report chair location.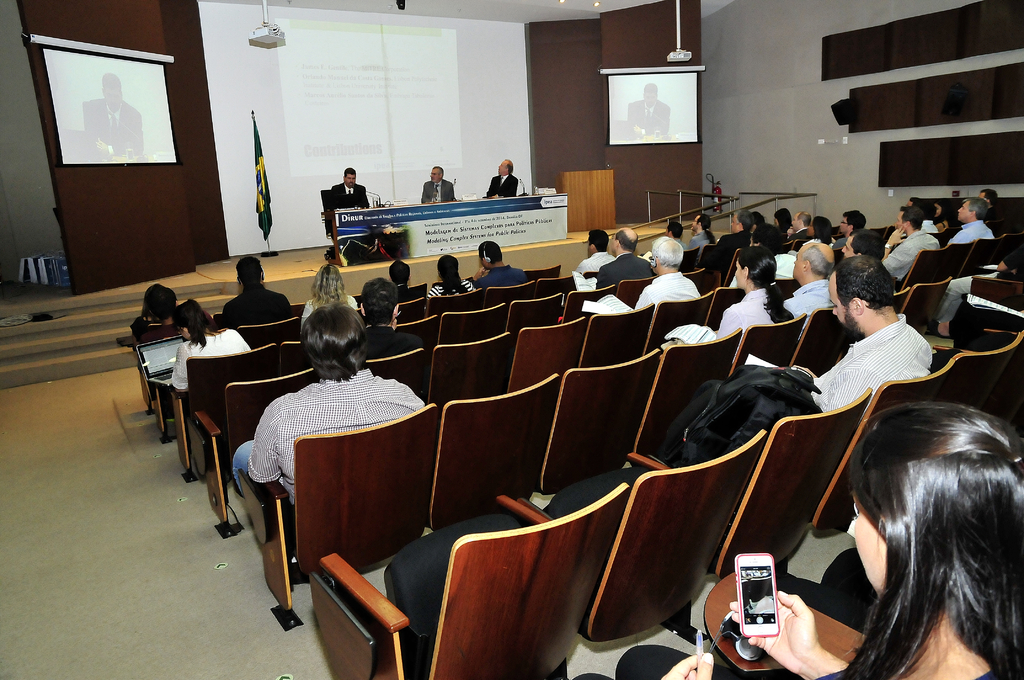
Report: x1=957, y1=241, x2=1003, y2=280.
